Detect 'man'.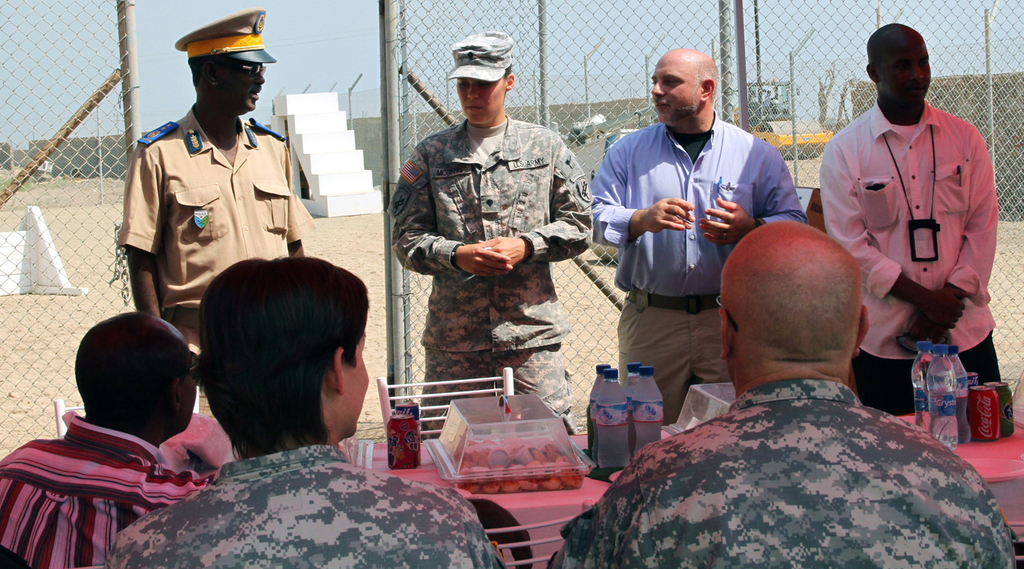
Detected at {"left": 0, "top": 300, "right": 225, "bottom": 568}.
